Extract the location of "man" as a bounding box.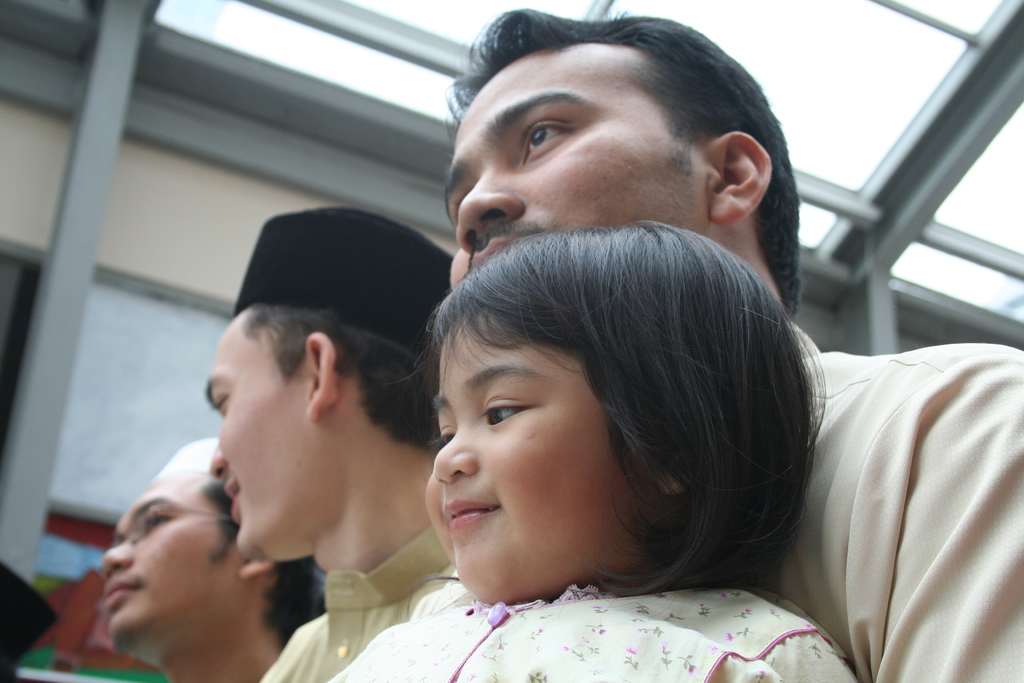
<region>440, 3, 1023, 682</region>.
